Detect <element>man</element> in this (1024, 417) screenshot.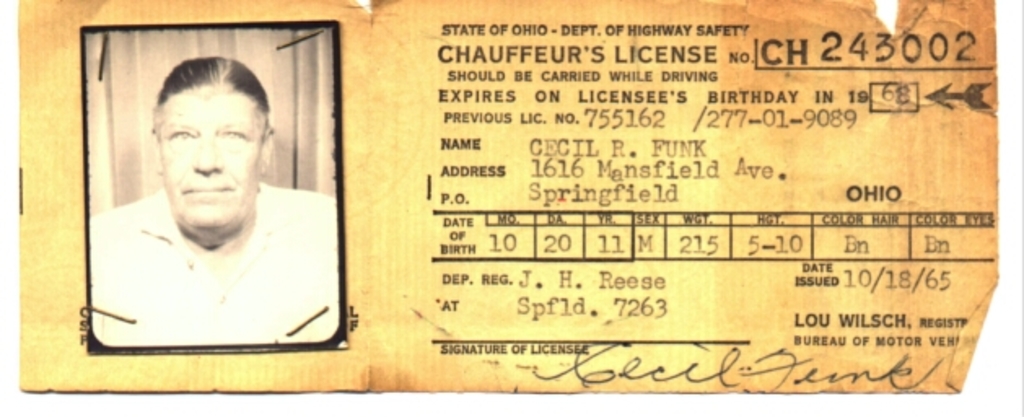
Detection: [73,64,332,332].
